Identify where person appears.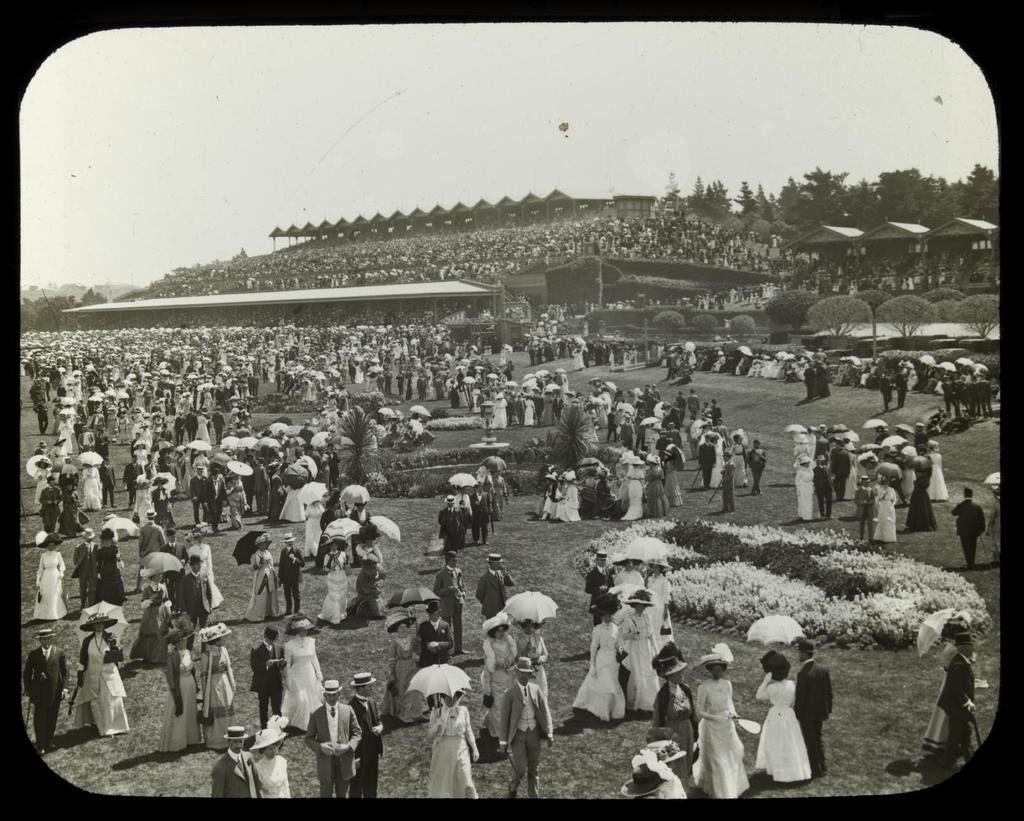
Appears at left=571, top=588, right=627, bottom=726.
